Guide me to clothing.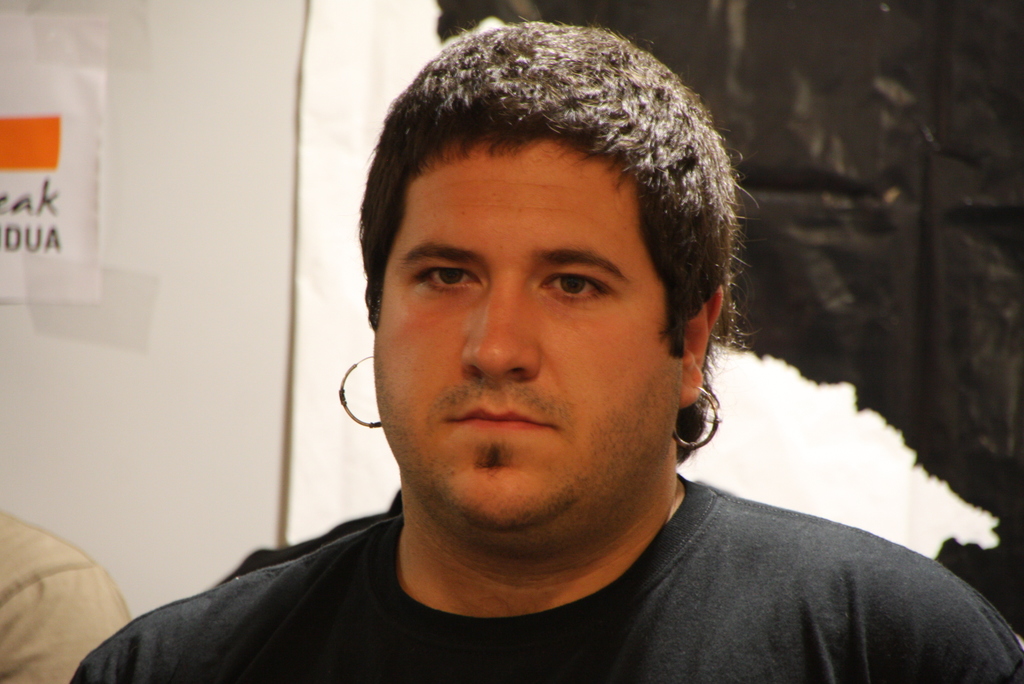
Guidance: BBox(0, 509, 138, 683).
